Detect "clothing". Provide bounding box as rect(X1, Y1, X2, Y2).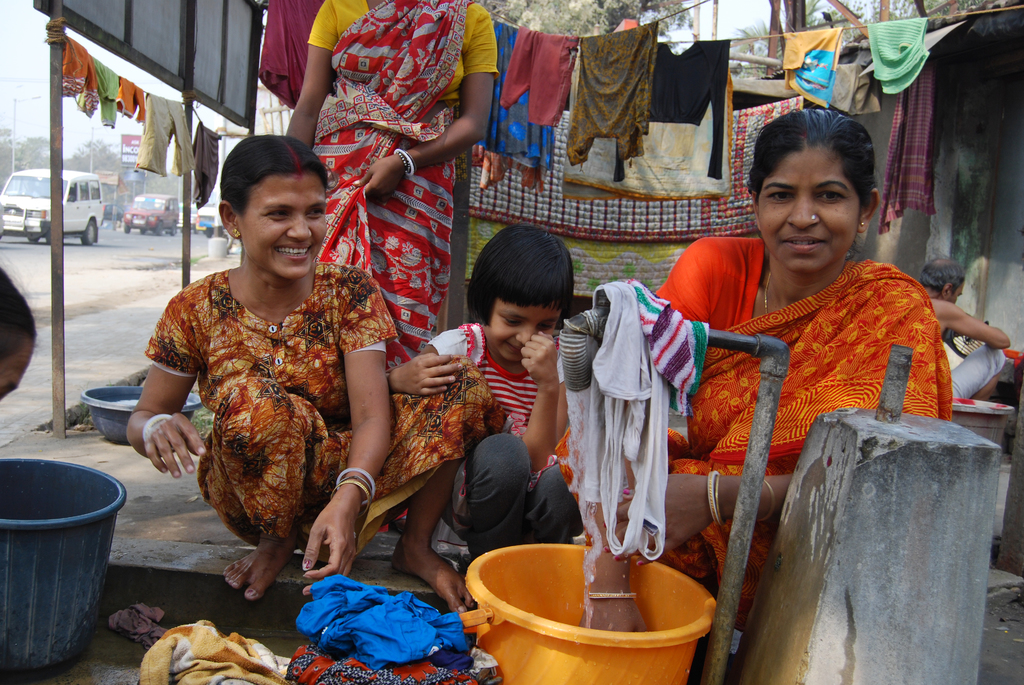
rect(560, 41, 726, 202).
